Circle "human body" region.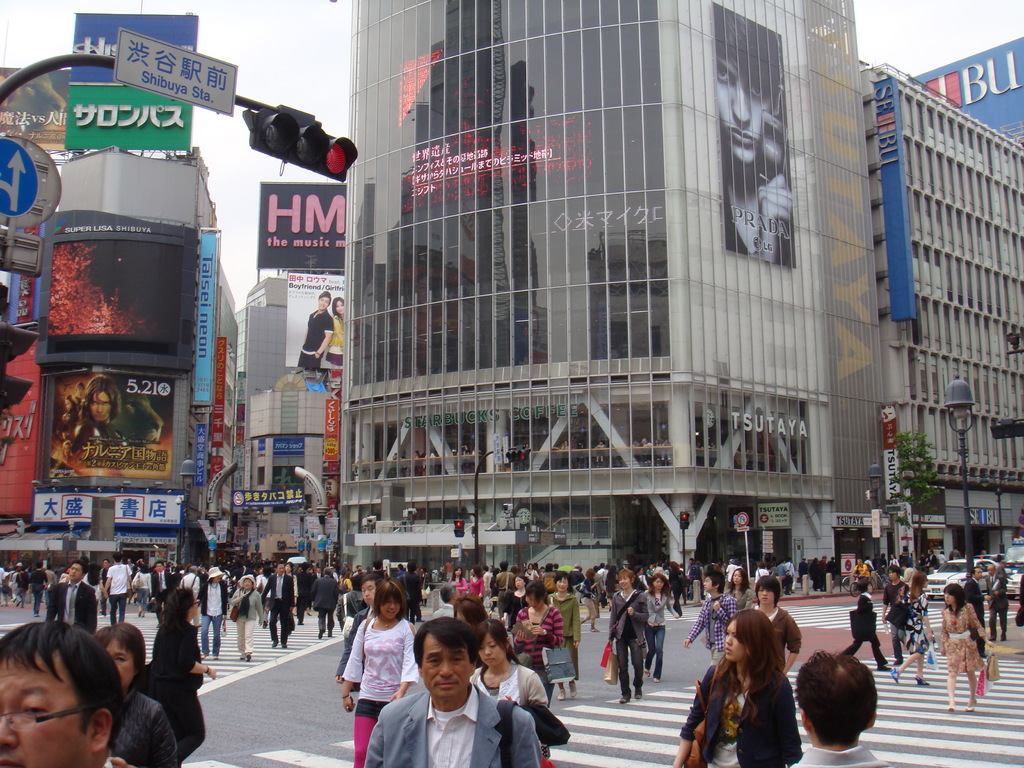
Region: bbox=(515, 576, 562, 696).
